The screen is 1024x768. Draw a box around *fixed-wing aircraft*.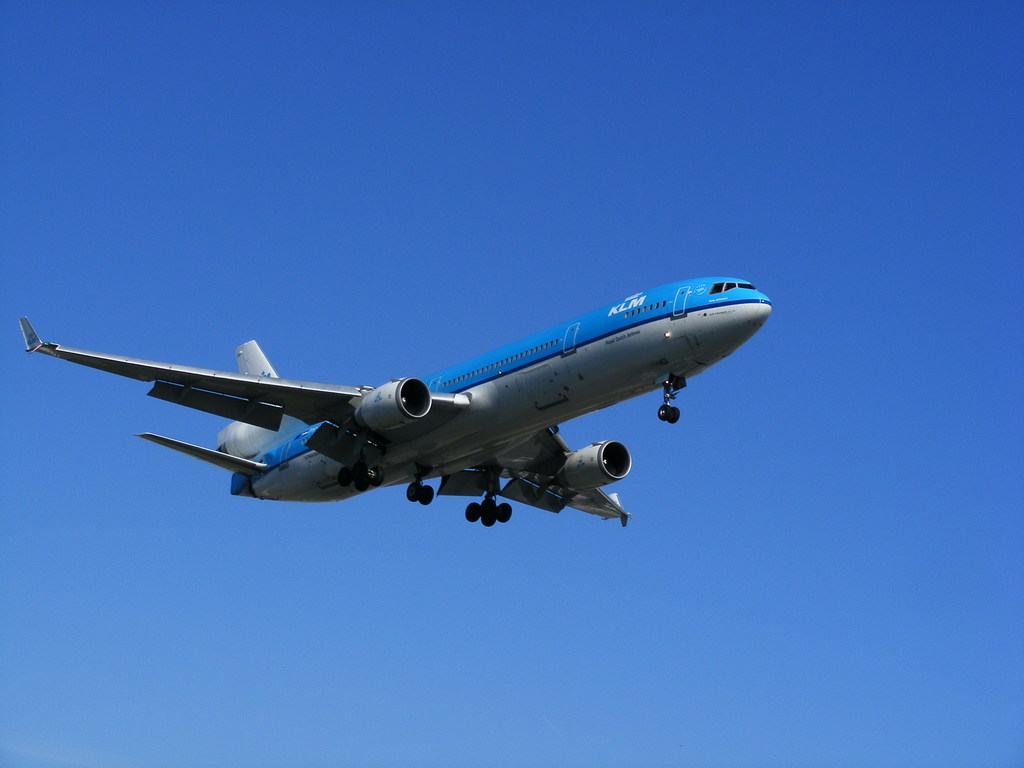
<region>11, 275, 789, 536</region>.
